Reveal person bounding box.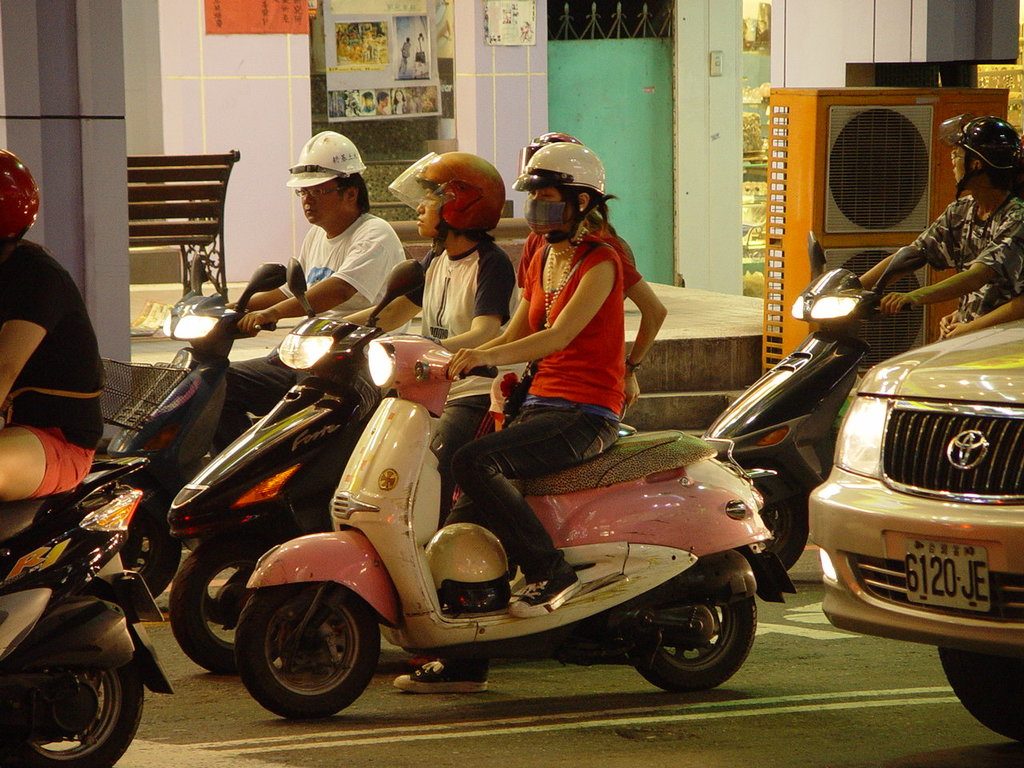
Revealed: (left=376, top=88, right=390, bottom=114).
